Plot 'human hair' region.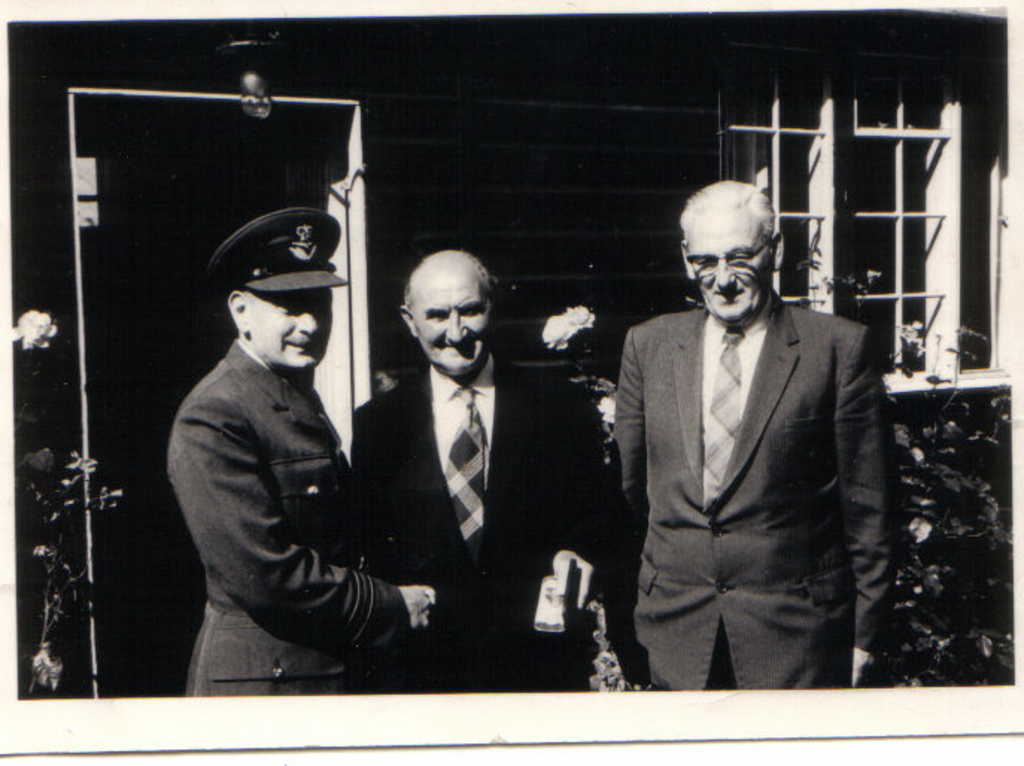
Plotted at bbox(677, 177, 778, 258).
